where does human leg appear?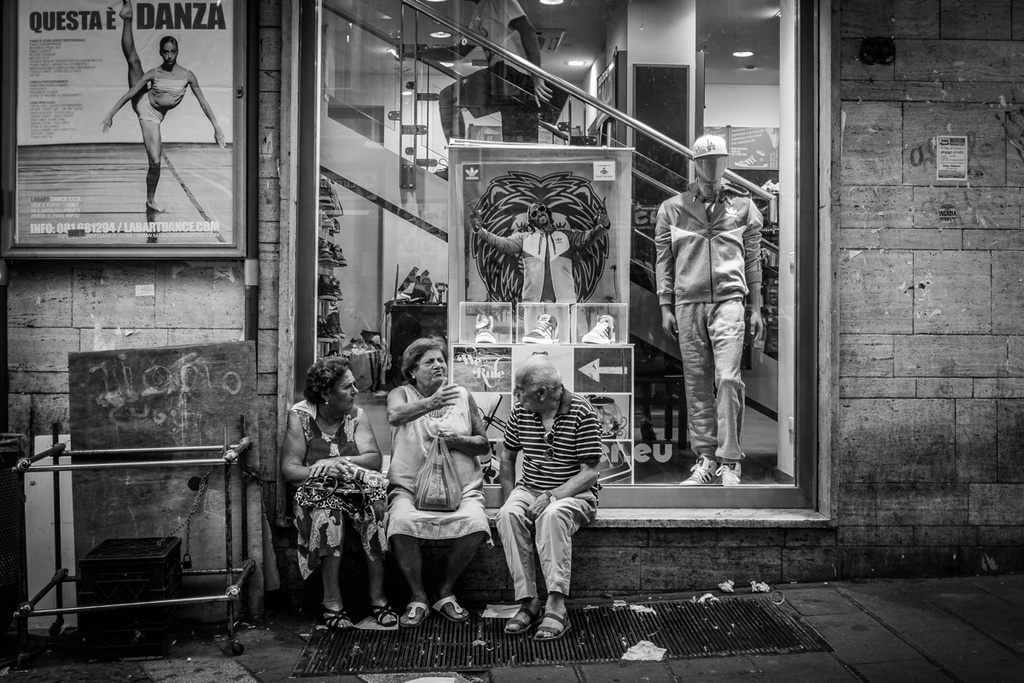
Appears at rect(488, 479, 534, 635).
